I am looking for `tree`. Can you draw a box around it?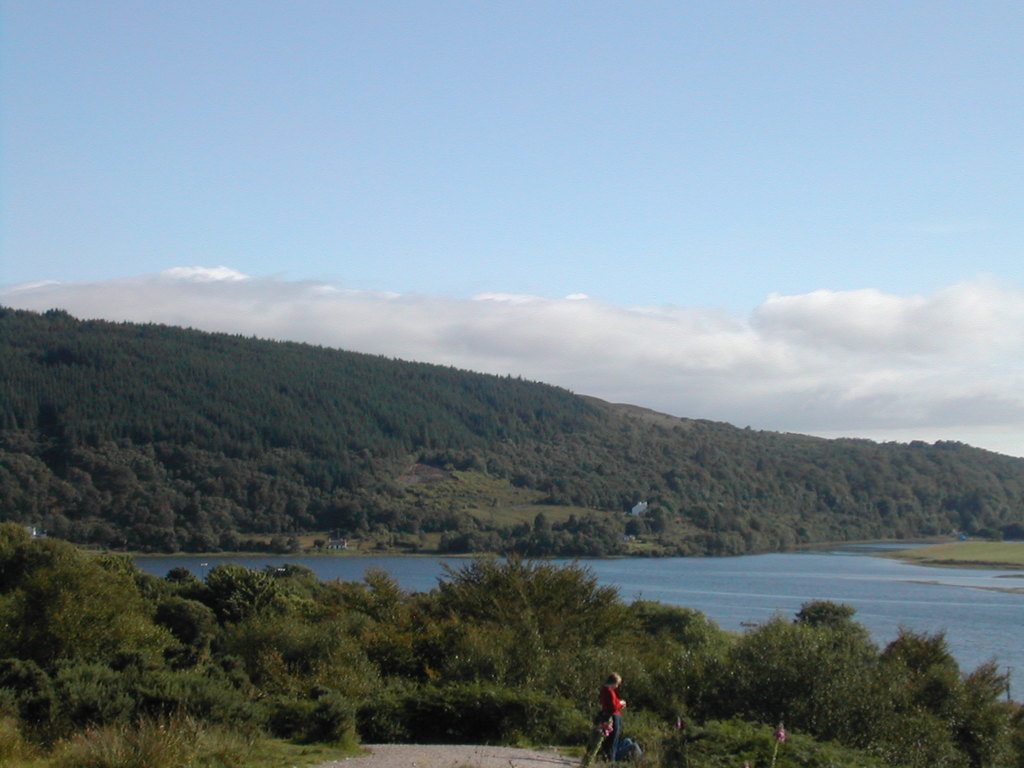
Sure, the bounding box is 342,579,390,740.
